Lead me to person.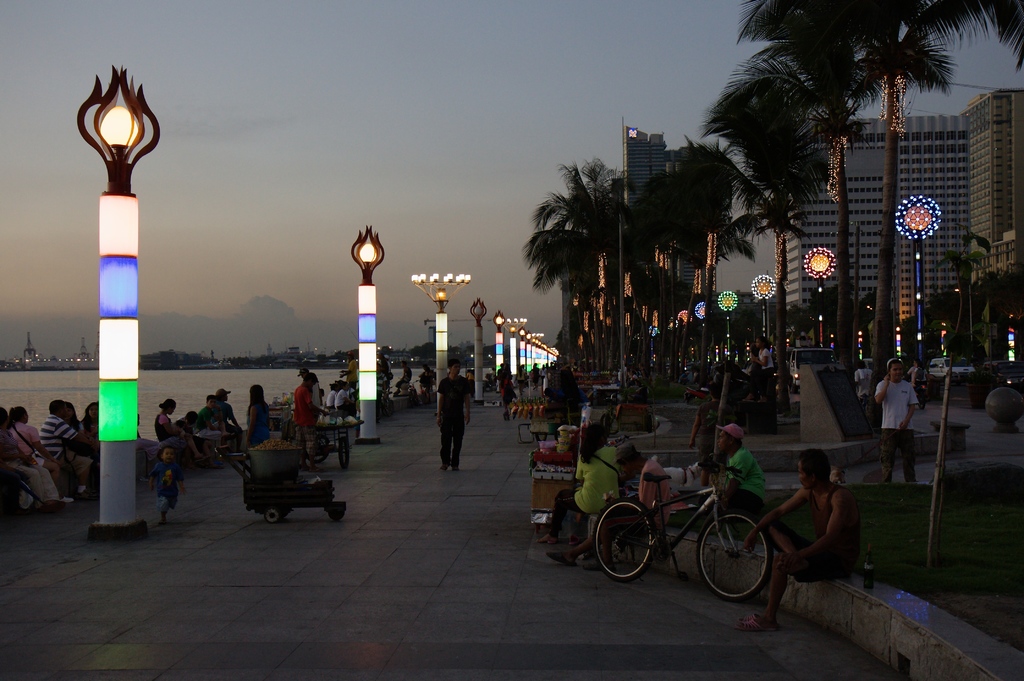
Lead to <bbox>851, 356, 872, 408</bbox>.
